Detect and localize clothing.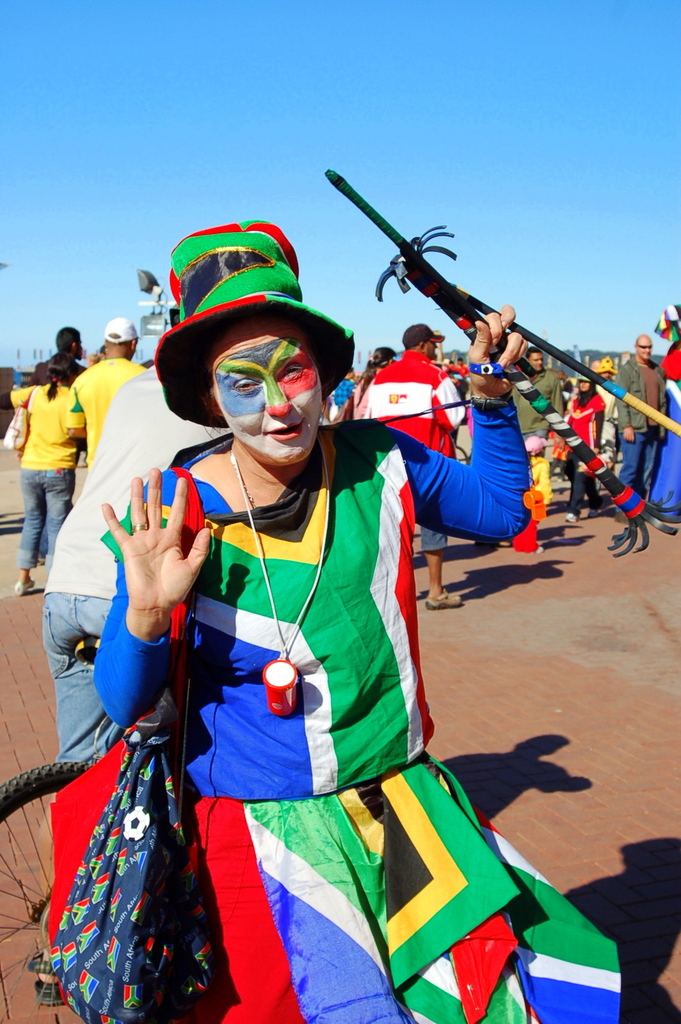
Localized at rect(40, 361, 232, 771).
